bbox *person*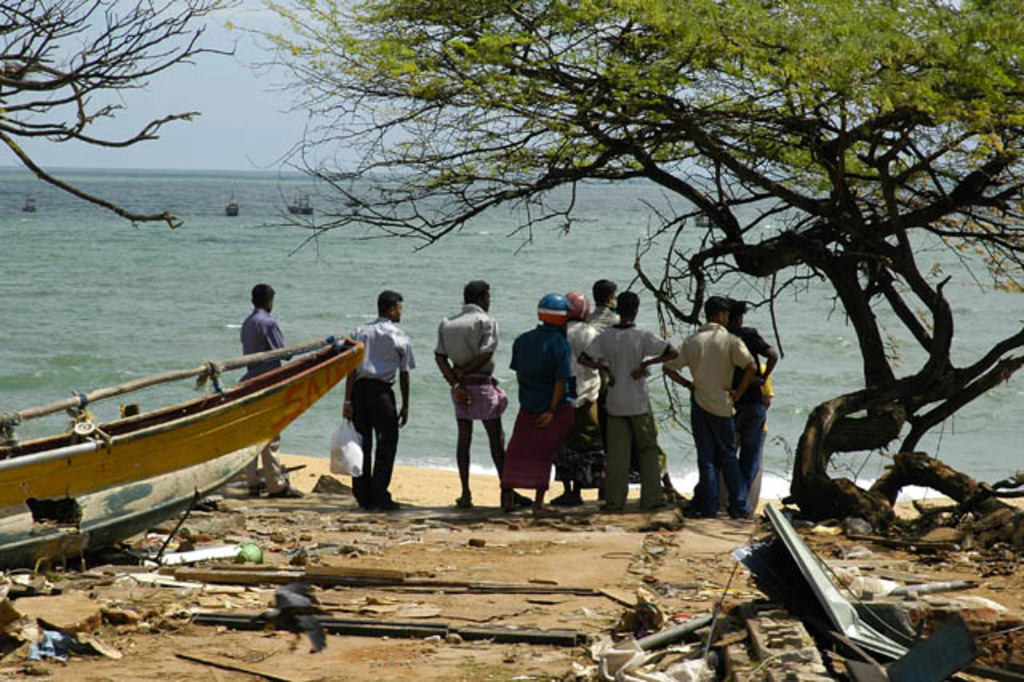
440 277 498 506
